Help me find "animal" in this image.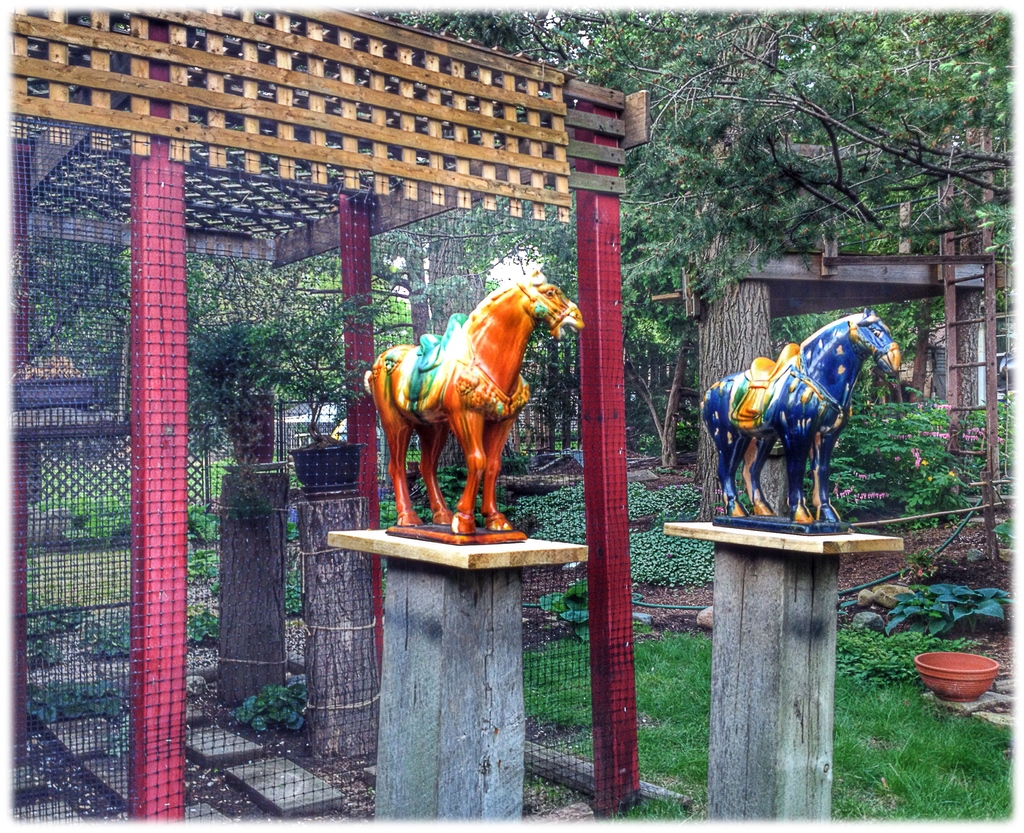
Found it: detection(705, 308, 901, 531).
